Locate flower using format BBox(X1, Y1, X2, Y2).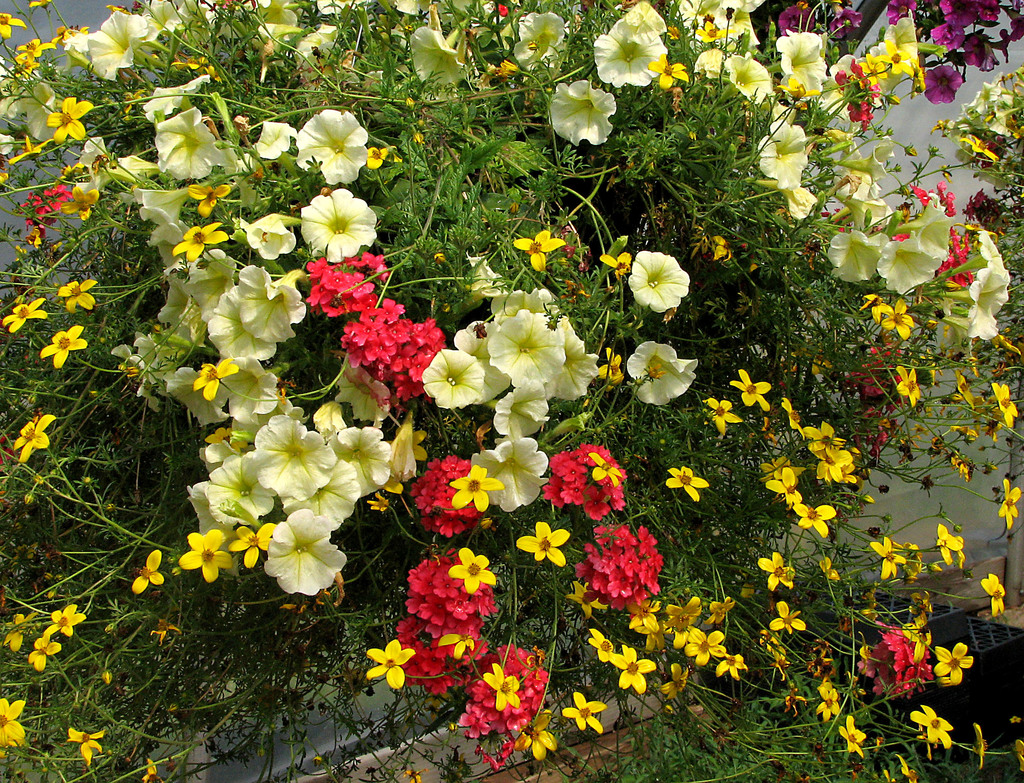
BBox(714, 596, 735, 618).
